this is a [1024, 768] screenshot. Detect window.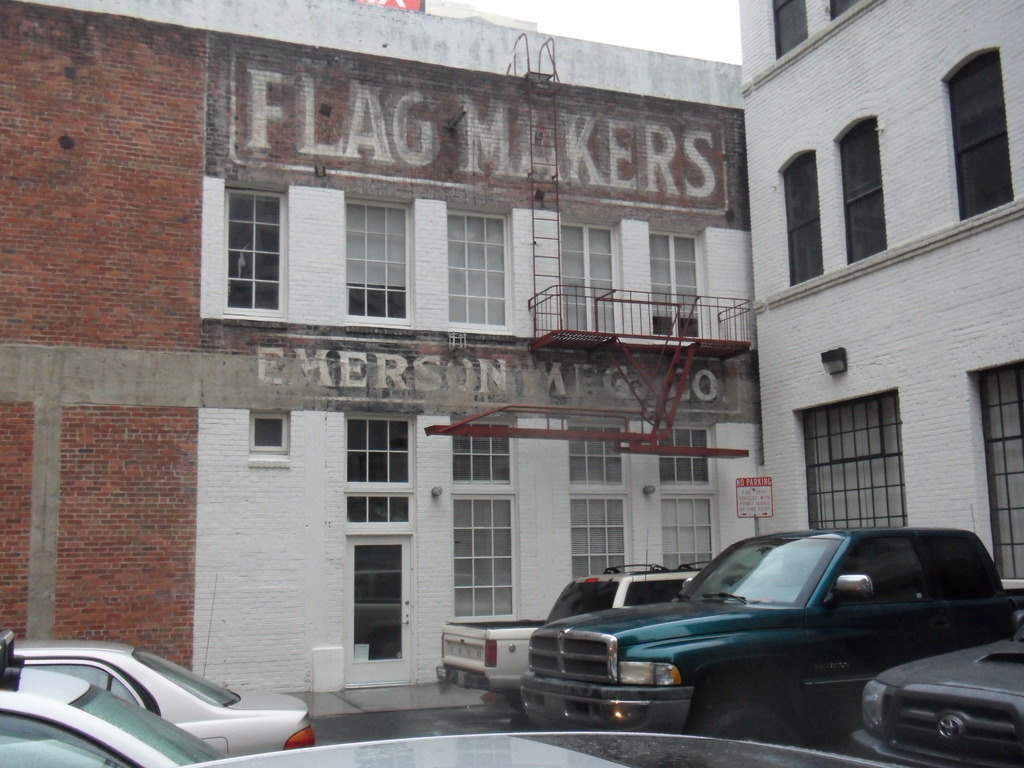
x1=568, y1=422, x2=623, y2=490.
